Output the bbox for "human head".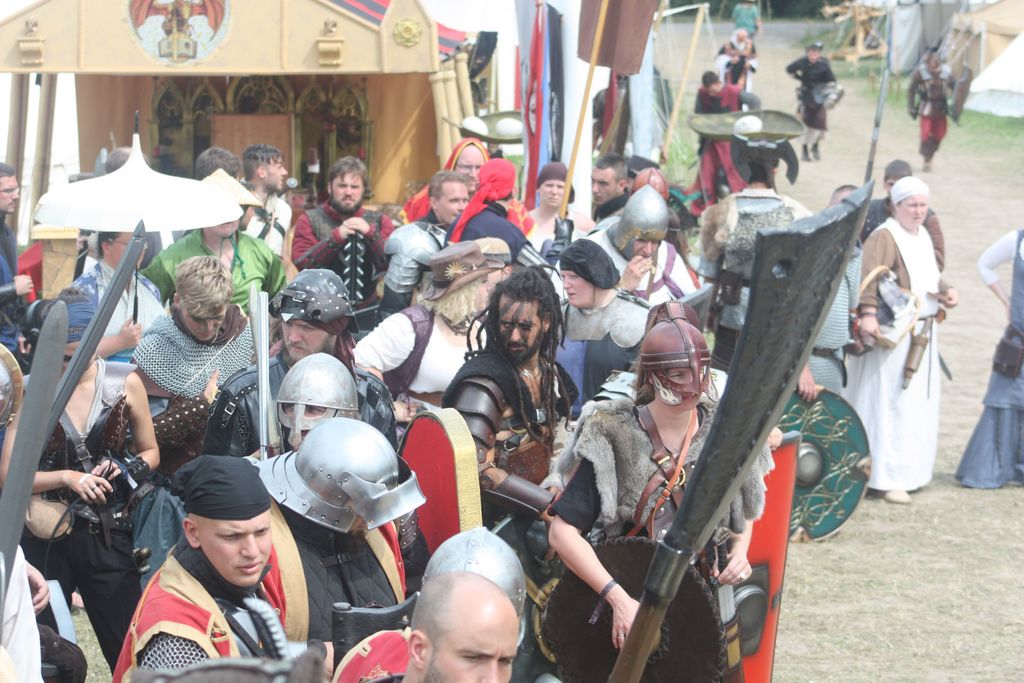
pyautogui.locateOnScreen(430, 169, 471, 226).
